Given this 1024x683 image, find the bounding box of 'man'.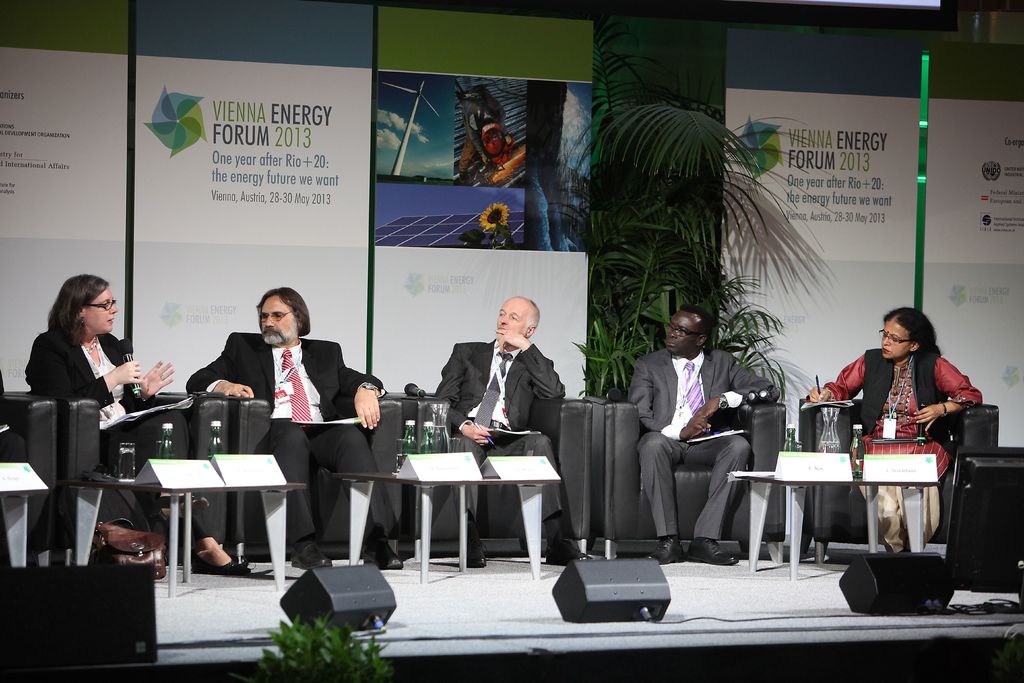
189/288/392/566.
